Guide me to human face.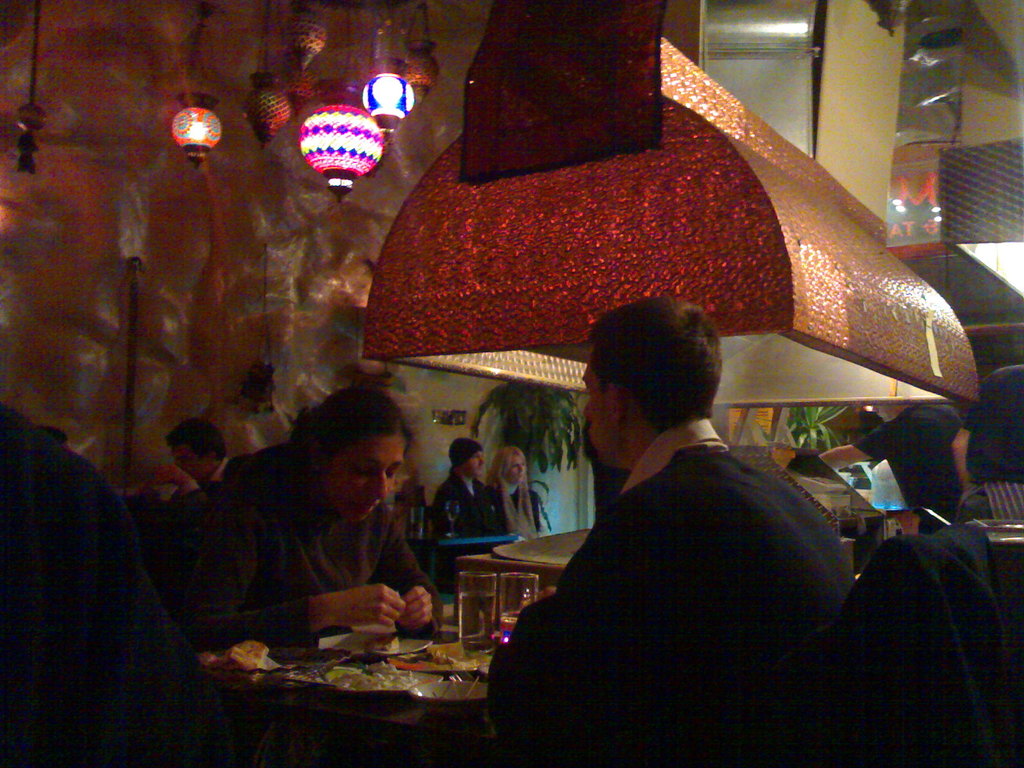
Guidance: [467, 446, 486, 477].
